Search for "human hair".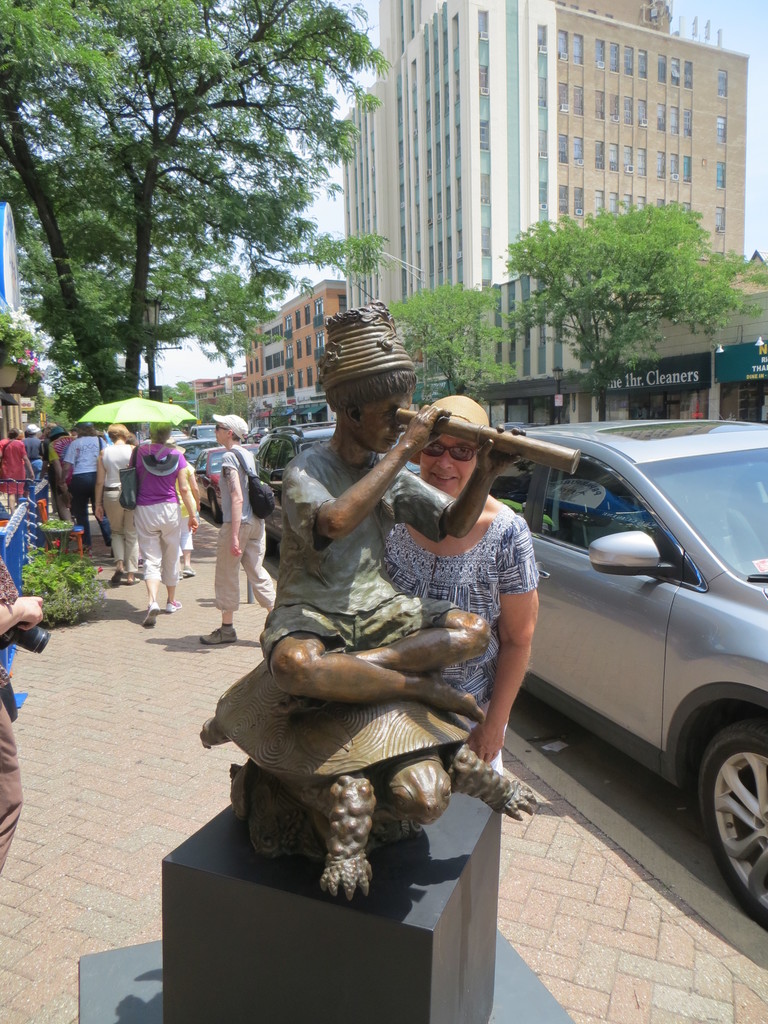
Found at region(128, 430, 137, 446).
